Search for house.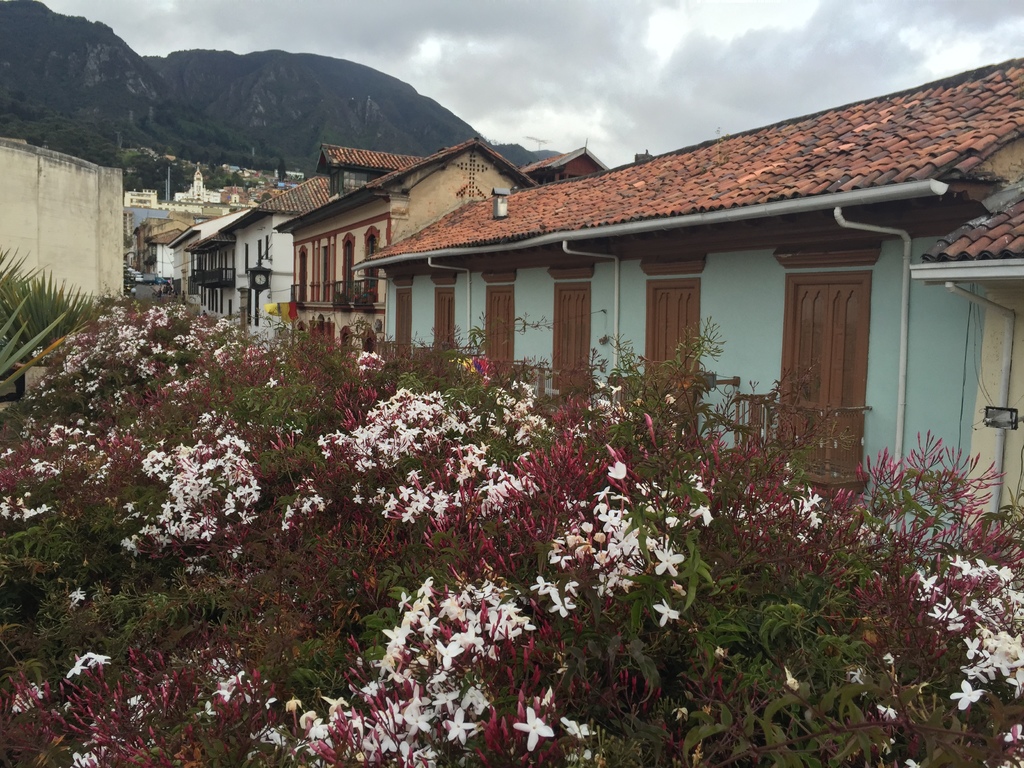
Found at select_region(0, 132, 125, 331).
